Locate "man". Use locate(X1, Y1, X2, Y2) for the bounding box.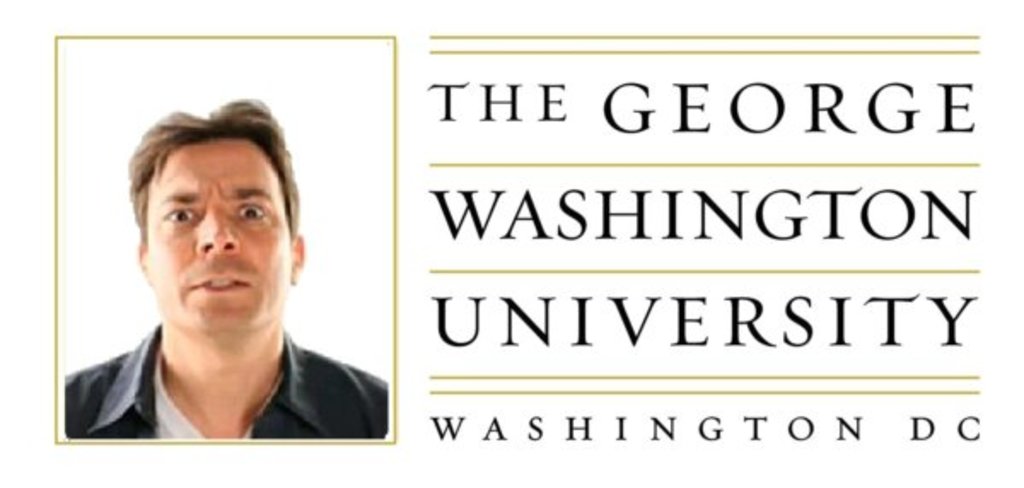
locate(55, 90, 396, 442).
